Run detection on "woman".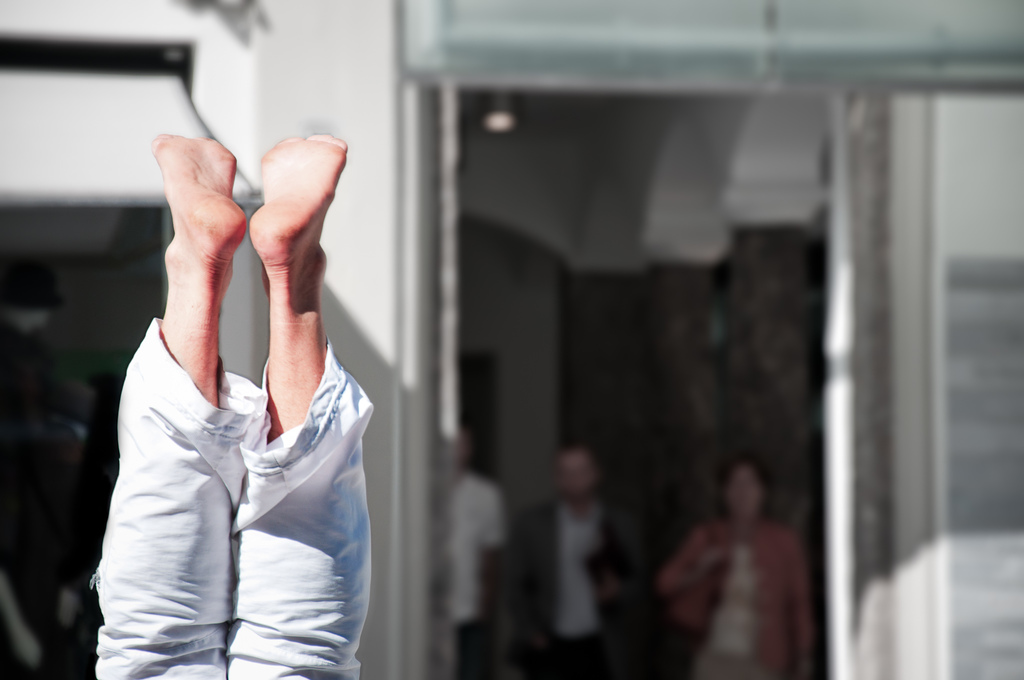
Result: box(657, 460, 815, 679).
